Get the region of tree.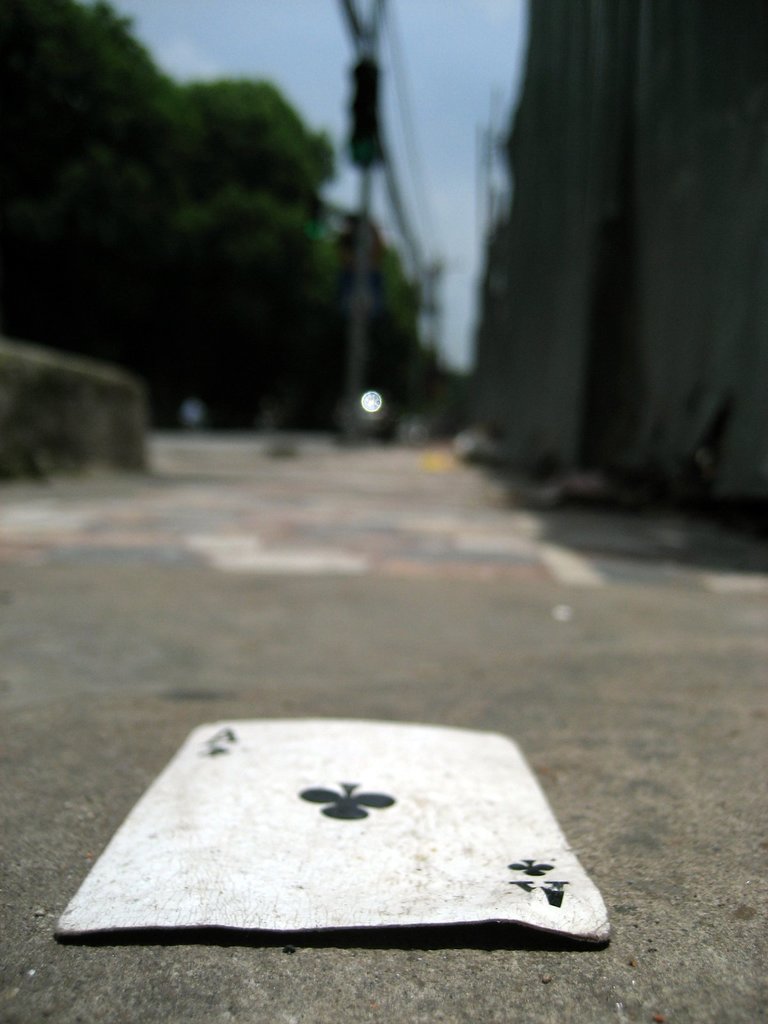
left=185, top=80, right=340, bottom=208.
